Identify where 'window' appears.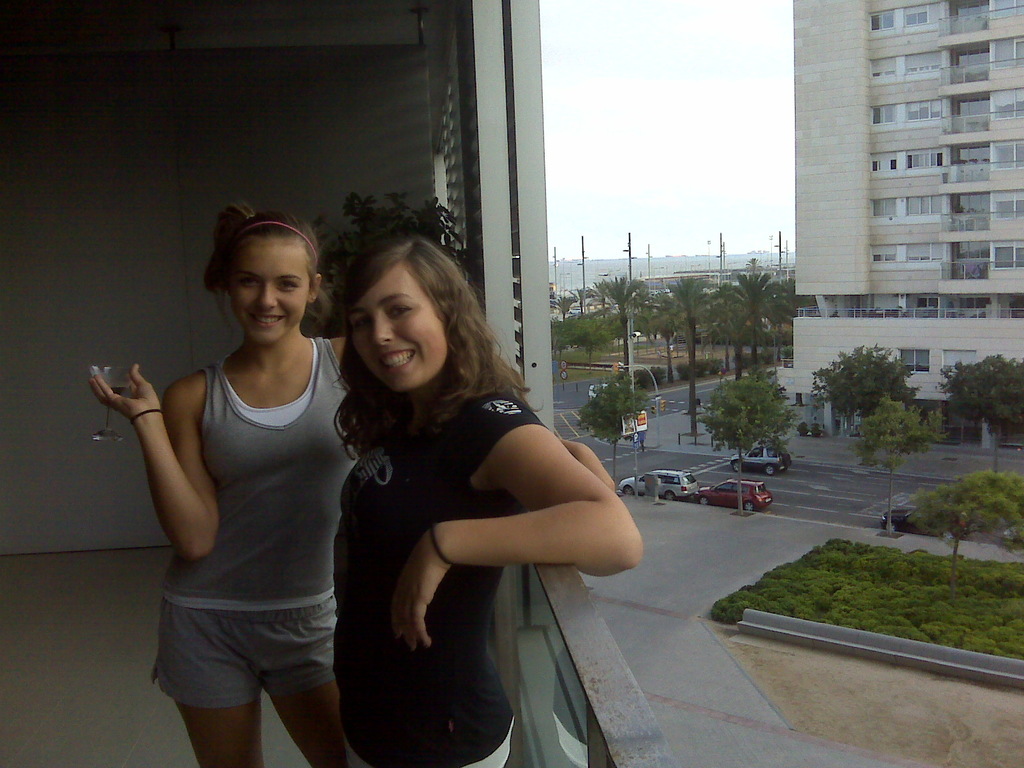
Appears at [x1=959, y1=300, x2=974, y2=312].
